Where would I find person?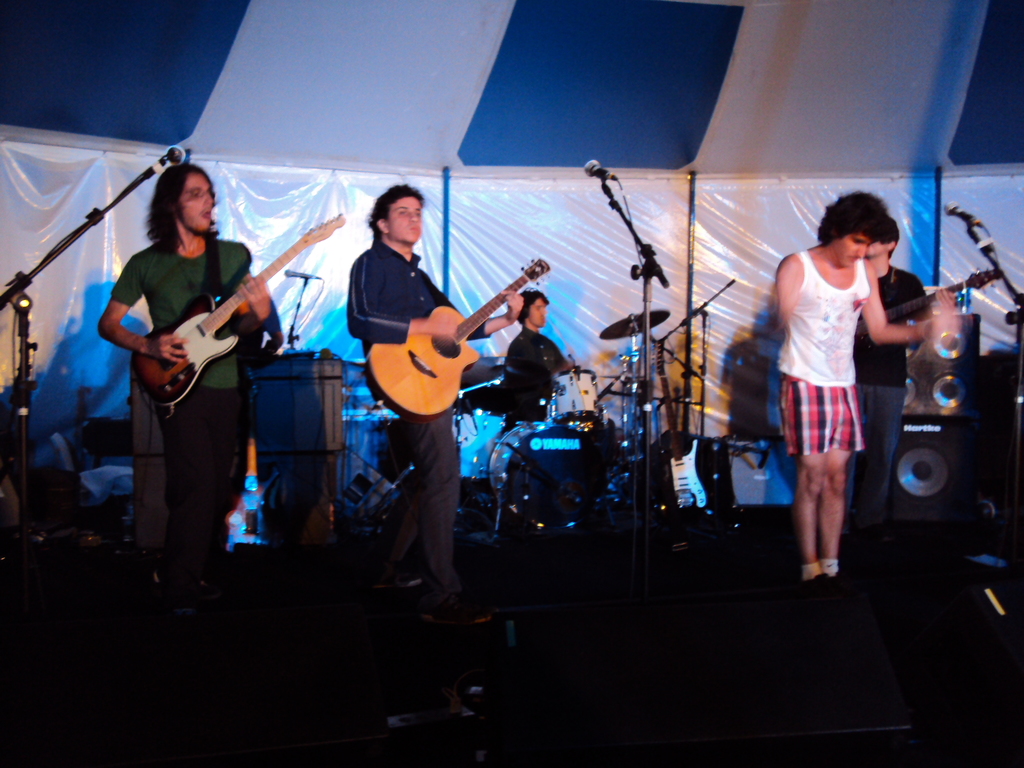
At 767 184 933 577.
